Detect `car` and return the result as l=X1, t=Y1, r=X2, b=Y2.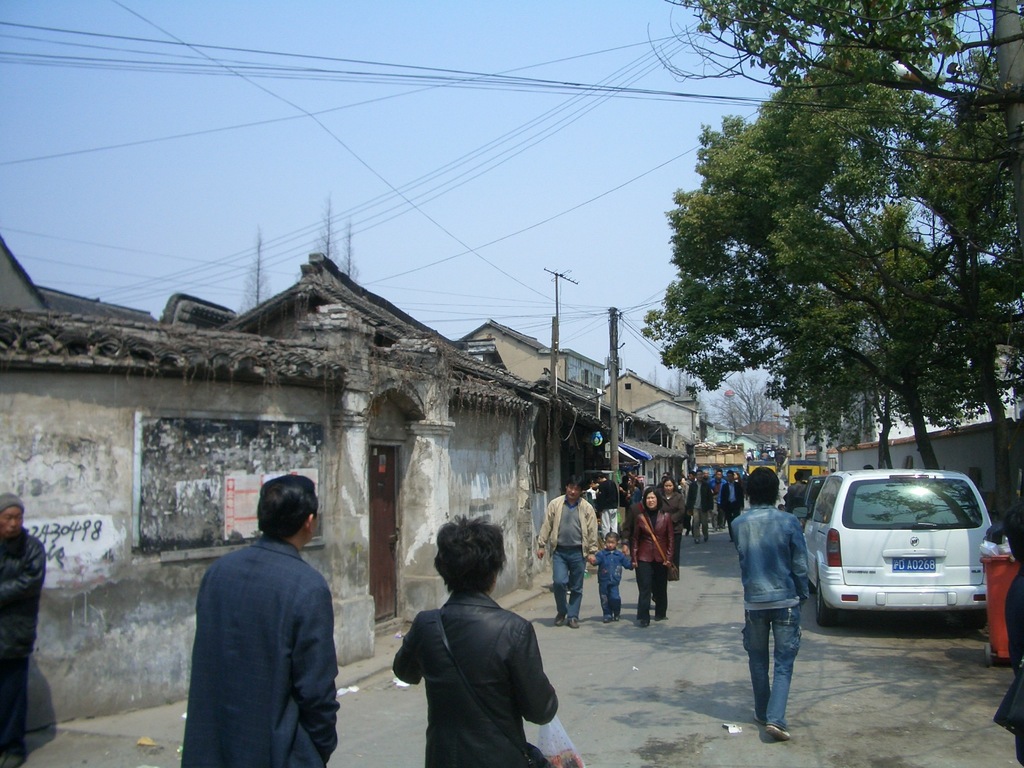
l=793, t=470, r=989, b=623.
